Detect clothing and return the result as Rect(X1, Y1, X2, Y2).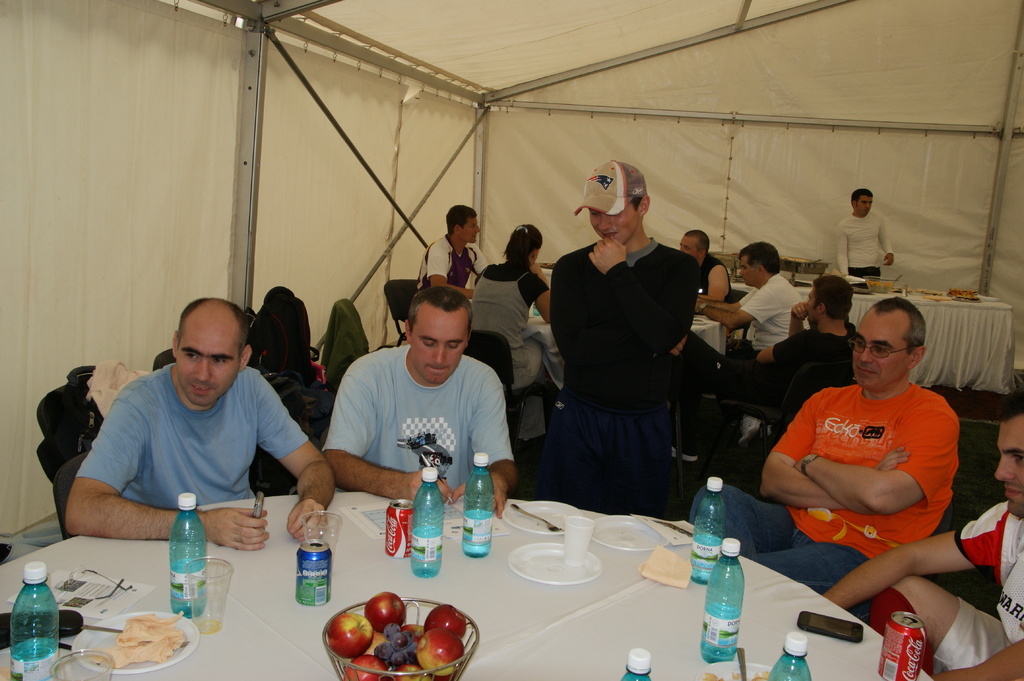
Rect(545, 234, 691, 518).
